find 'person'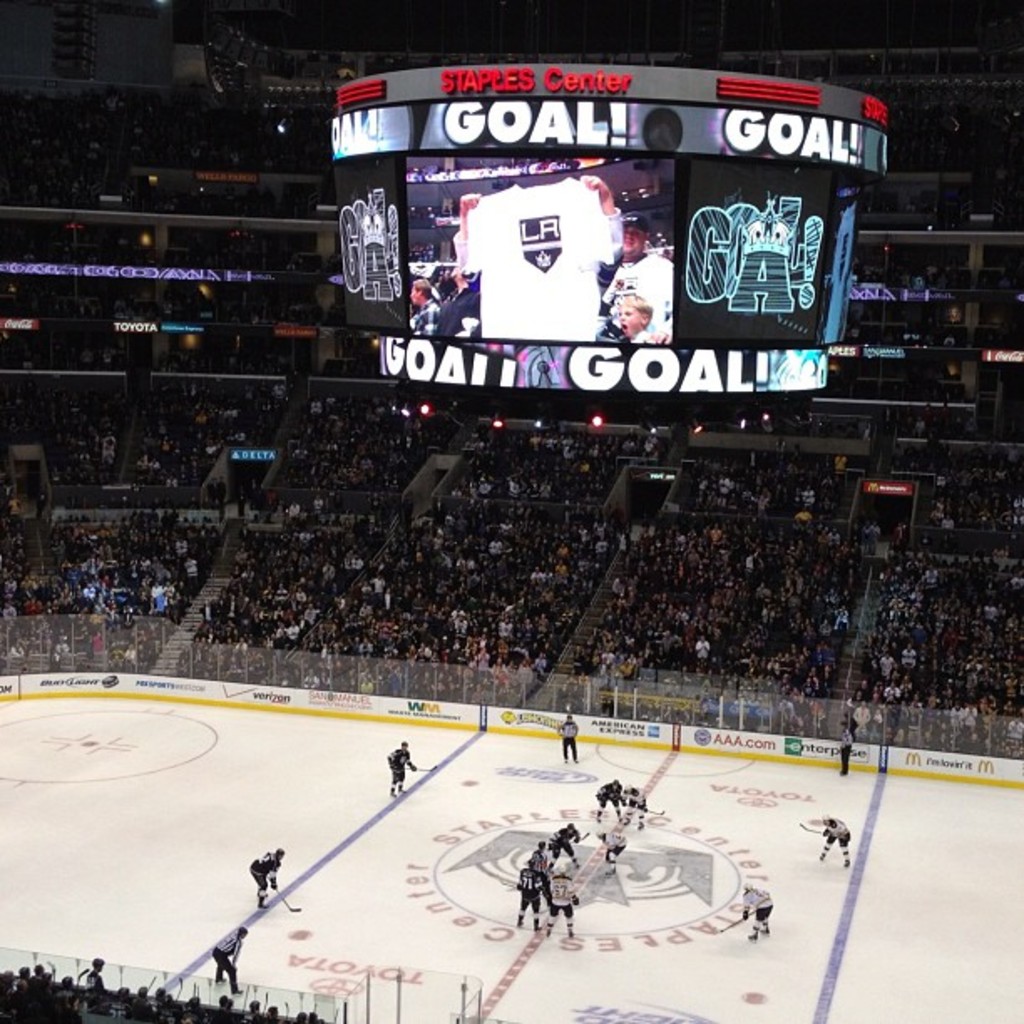
<region>244, 845, 284, 914</region>
